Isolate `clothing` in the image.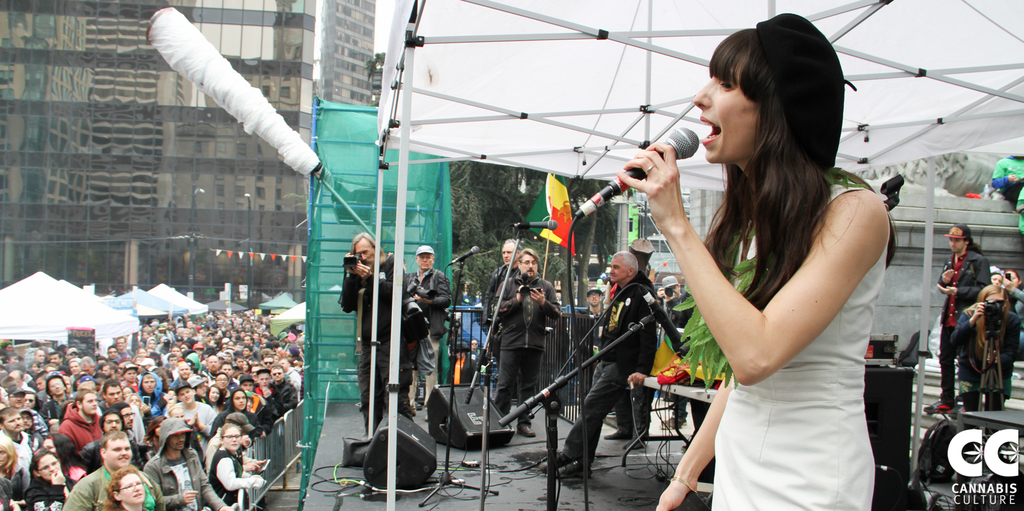
Isolated region: bbox=[58, 467, 165, 510].
